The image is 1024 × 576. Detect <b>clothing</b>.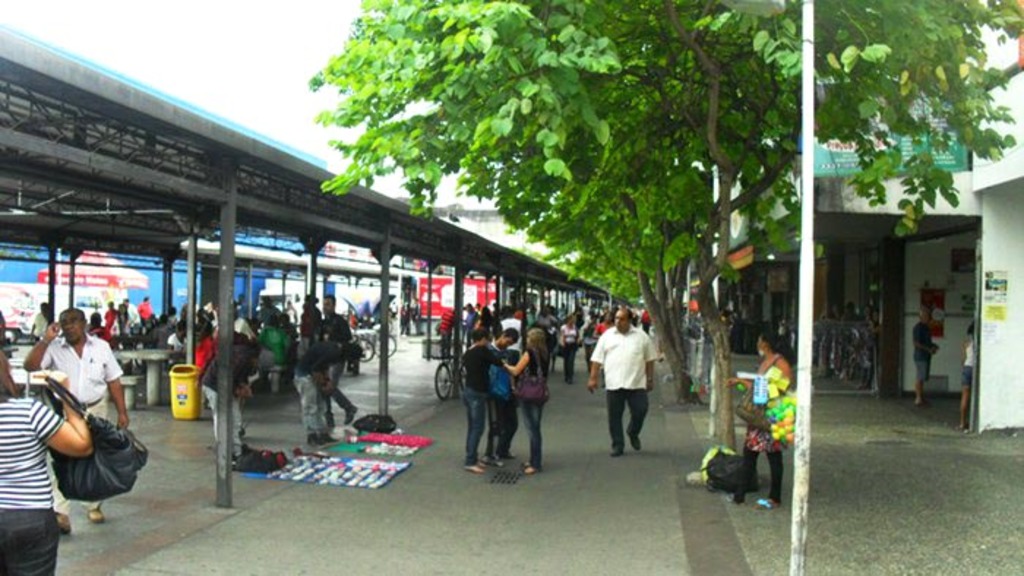
Detection: <region>0, 387, 64, 575</region>.
